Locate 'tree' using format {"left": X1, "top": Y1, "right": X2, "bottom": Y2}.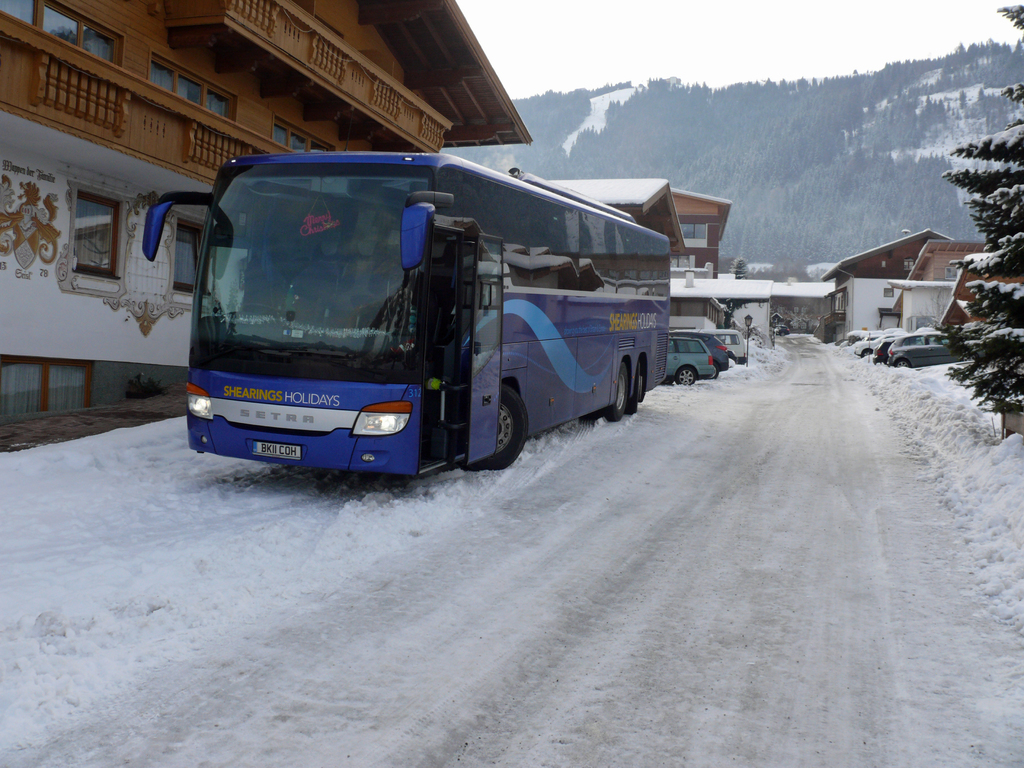
{"left": 955, "top": 1, "right": 1023, "bottom": 401}.
